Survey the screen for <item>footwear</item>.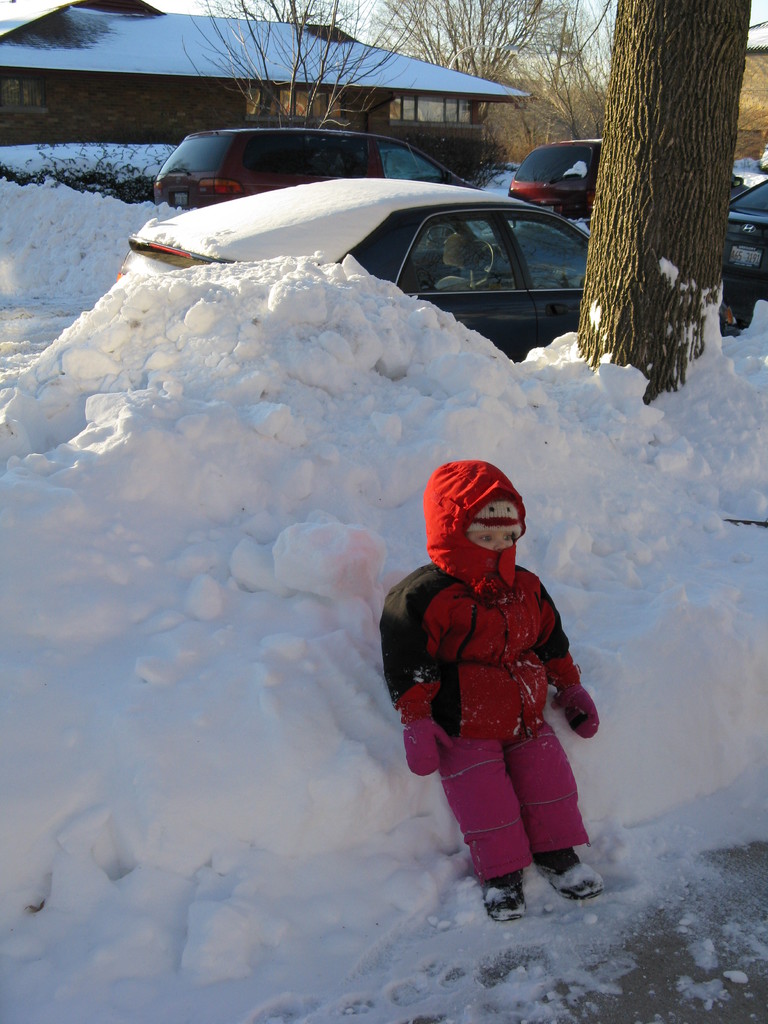
Survey found: [531,856,606,898].
